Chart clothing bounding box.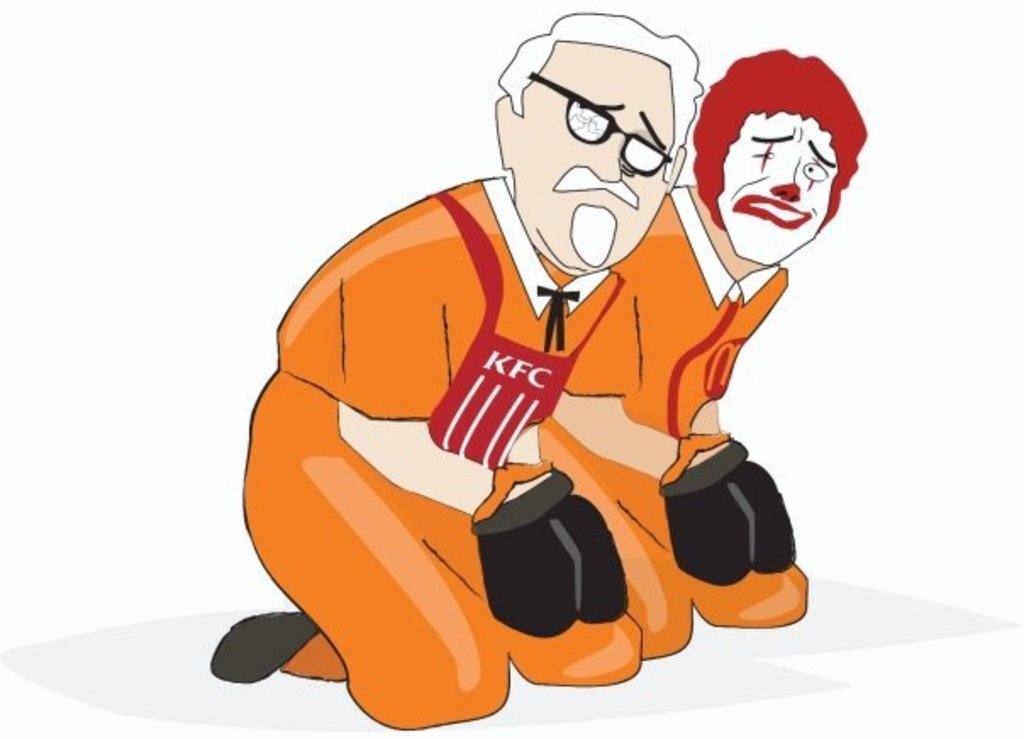
Charted: [239, 171, 626, 734].
